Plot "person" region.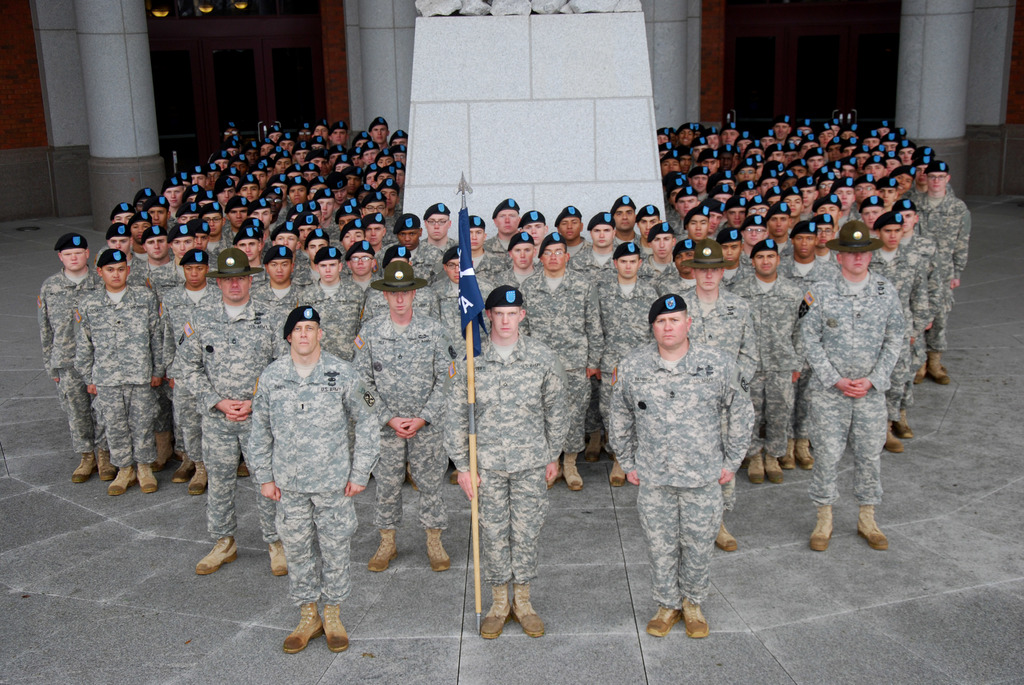
Plotted at [259, 155, 273, 182].
